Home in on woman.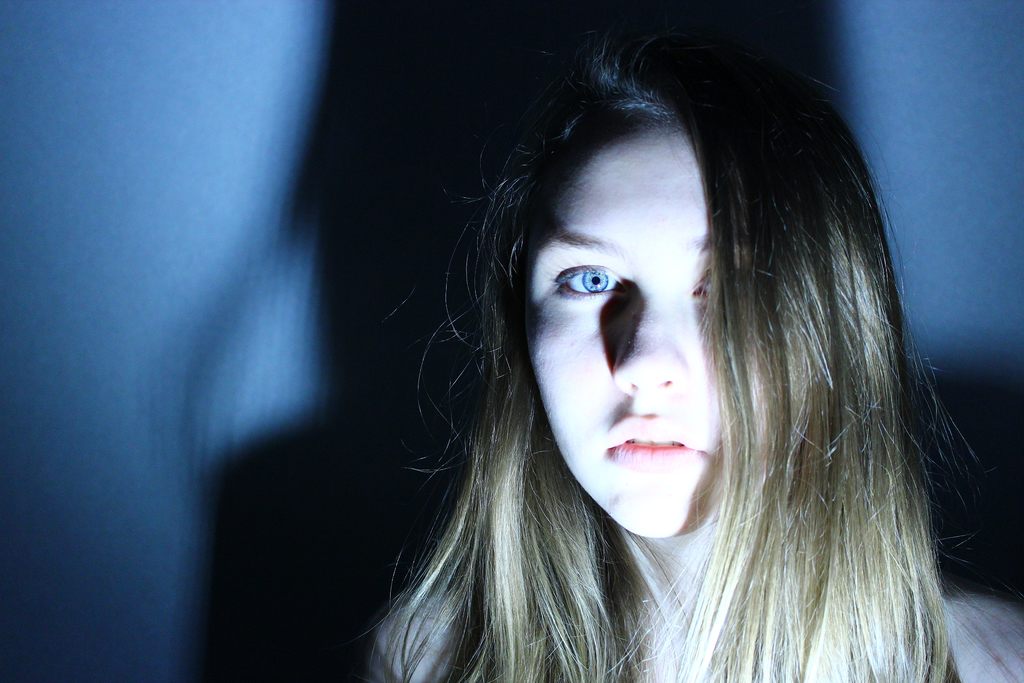
Homed in at 307/28/1023/657.
